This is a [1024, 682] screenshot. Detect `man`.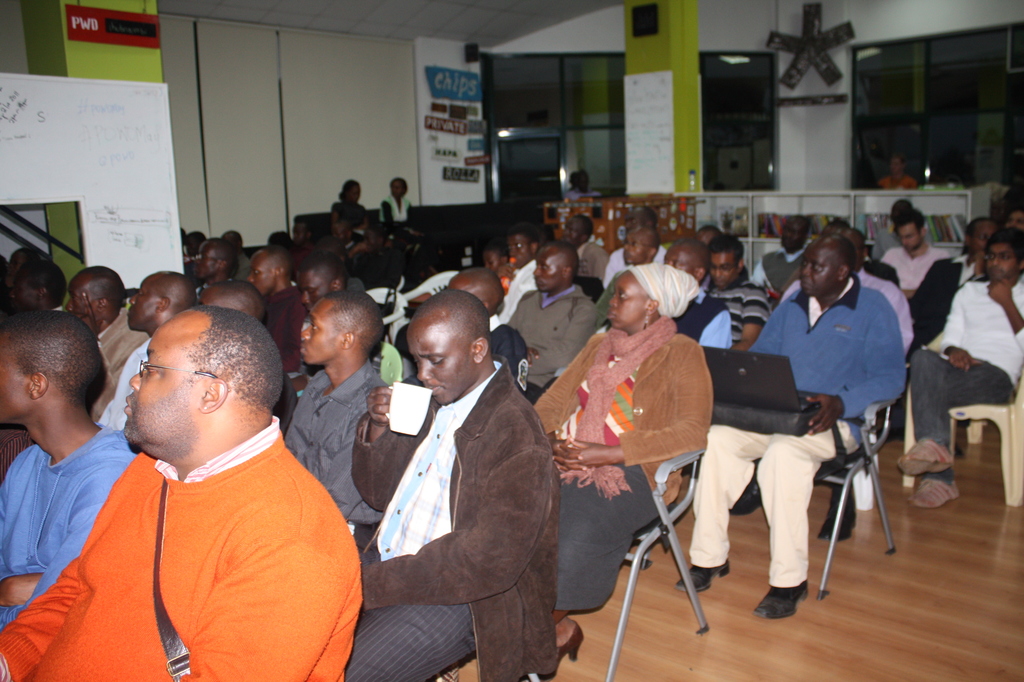
BBox(679, 231, 909, 622).
